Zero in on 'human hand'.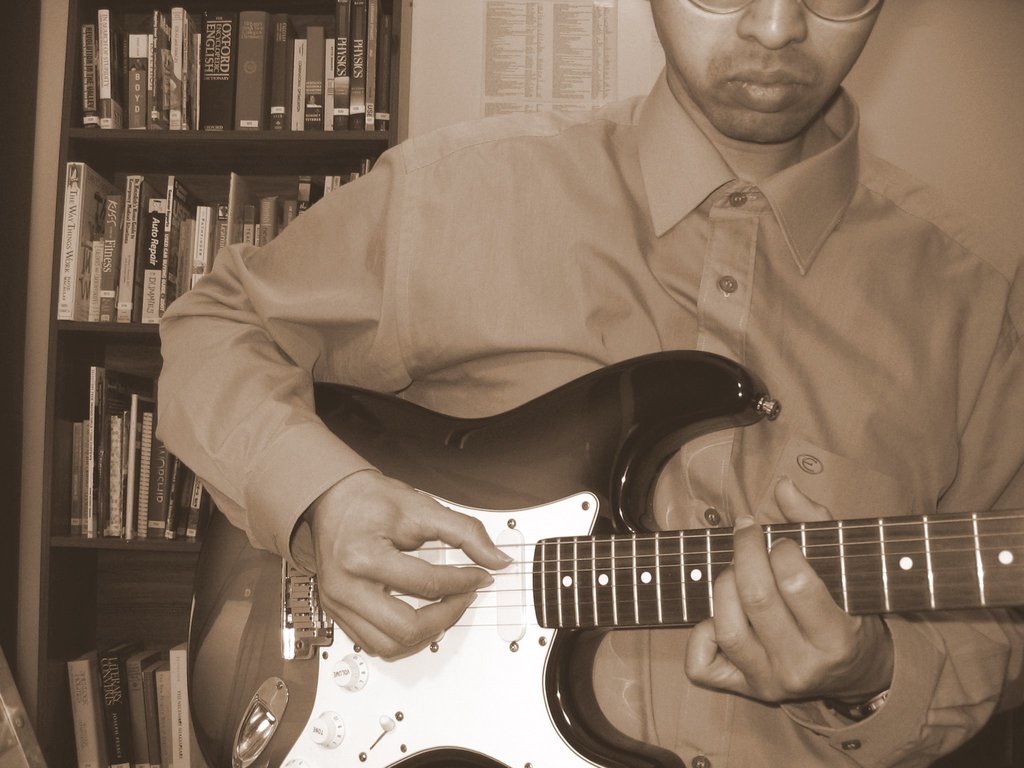
Zeroed in: [286,463,506,654].
